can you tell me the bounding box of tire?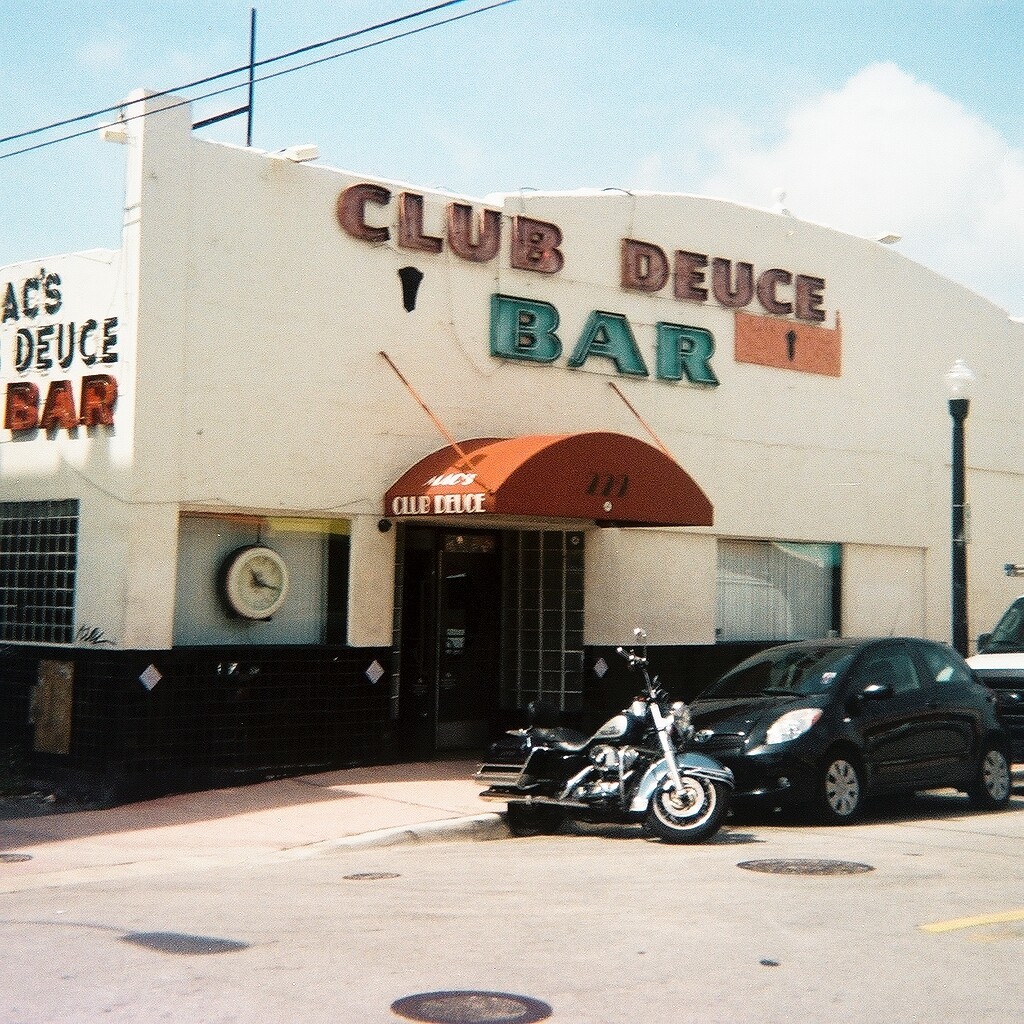
{"x1": 505, "y1": 799, "x2": 569, "y2": 840}.
